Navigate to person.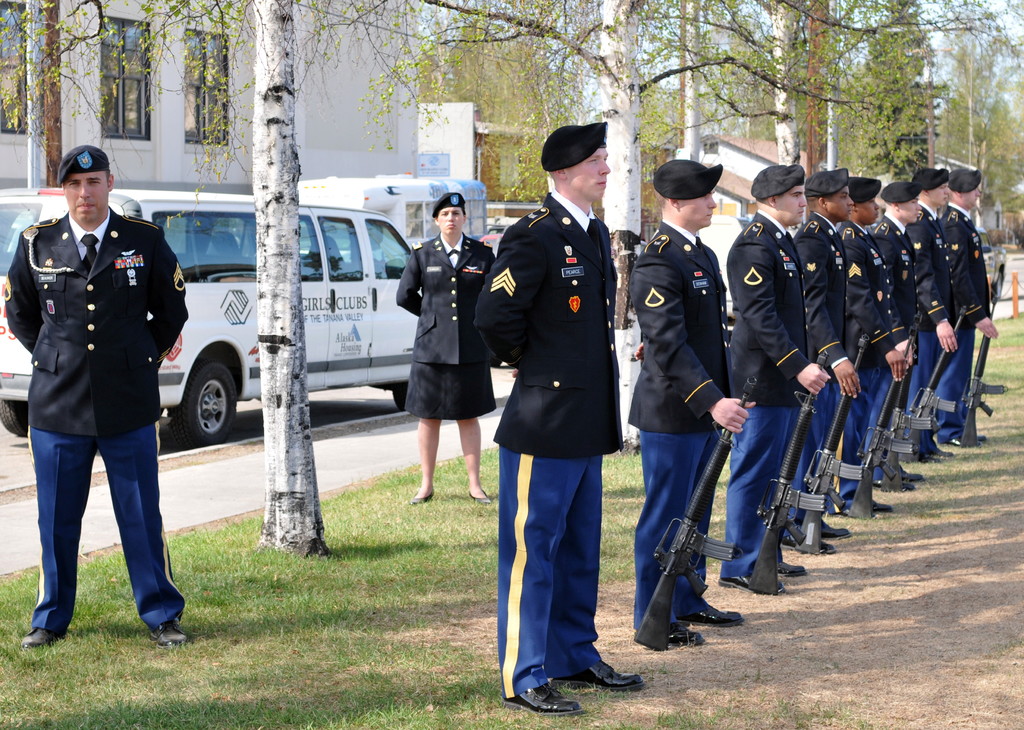
Navigation target: x1=627, y1=159, x2=745, y2=644.
